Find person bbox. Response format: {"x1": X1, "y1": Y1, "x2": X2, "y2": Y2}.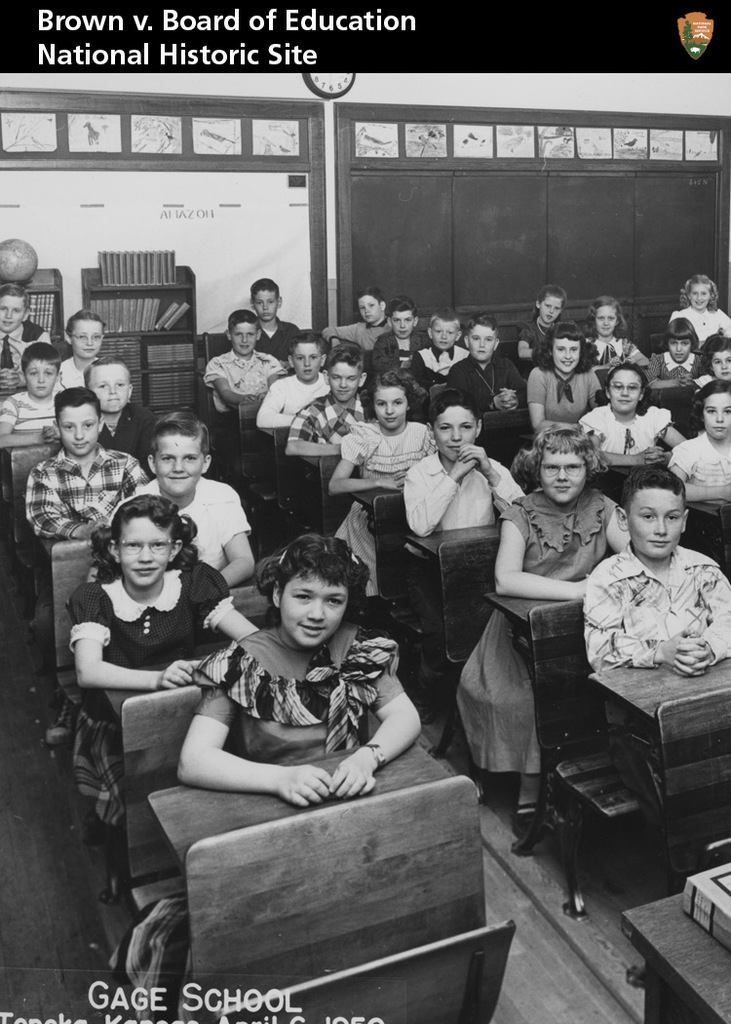
{"x1": 408, "y1": 304, "x2": 471, "y2": 391}.
